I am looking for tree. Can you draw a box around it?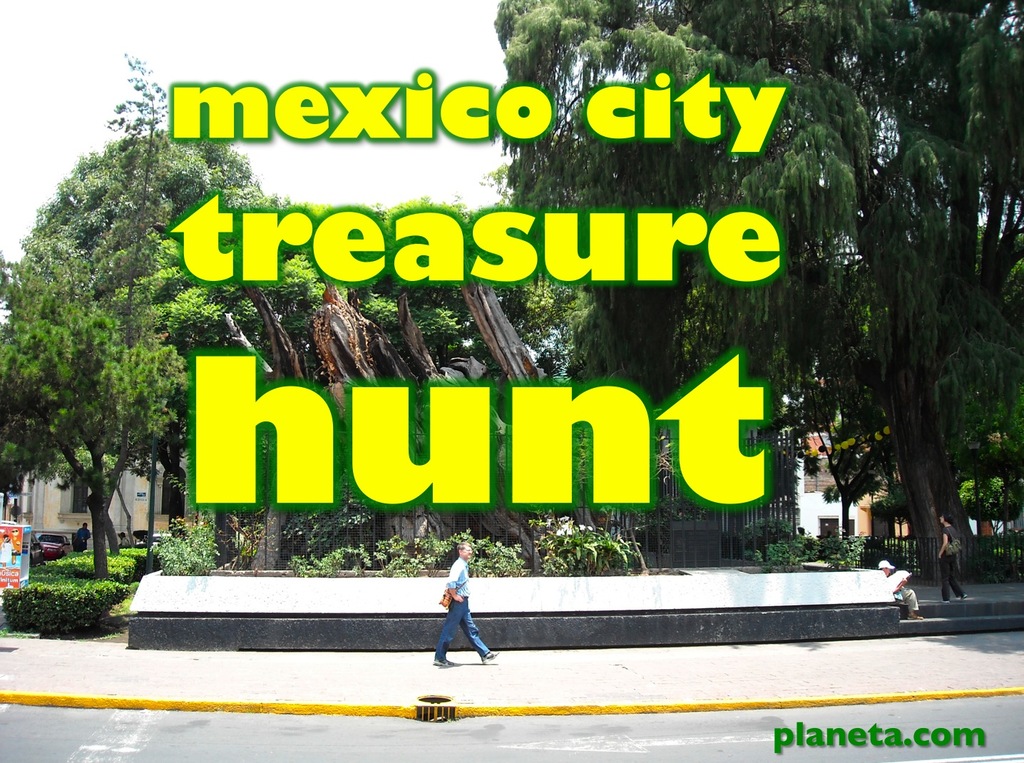
Sure, the bounding box is 794 0 1023 572.
